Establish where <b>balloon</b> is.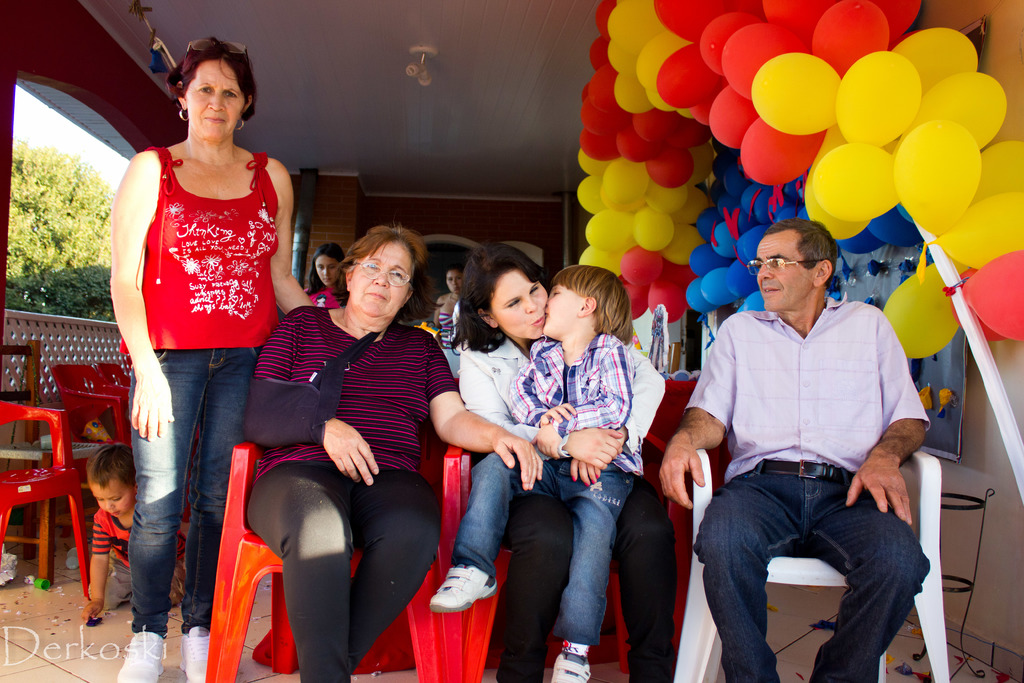
Established at <region>580, 81, 593, 101</region>.
